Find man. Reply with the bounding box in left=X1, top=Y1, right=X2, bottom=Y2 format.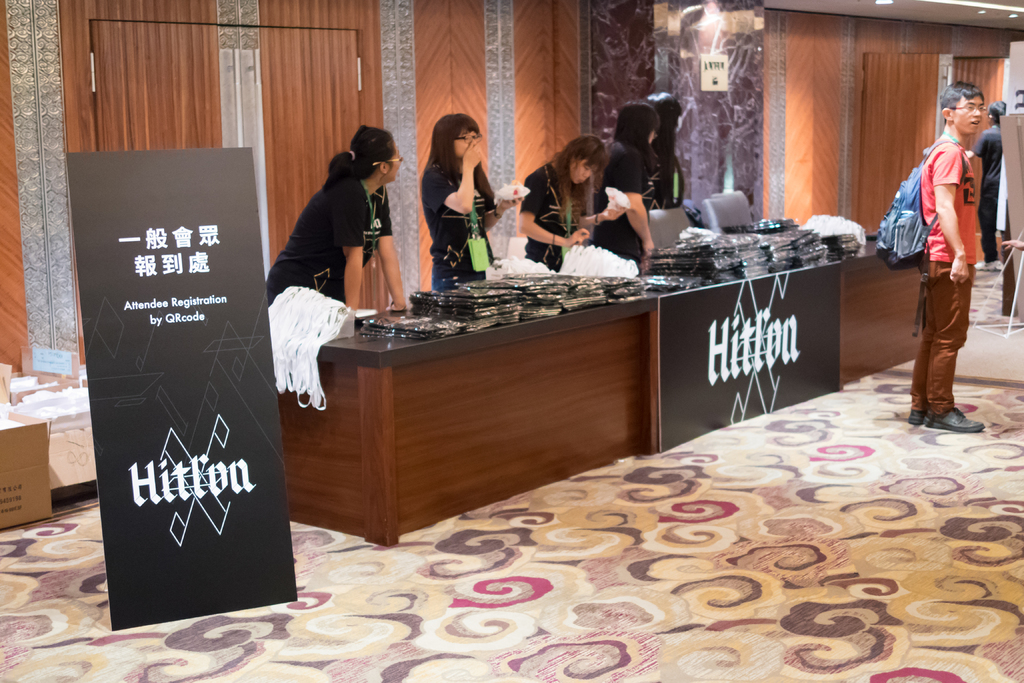
left=894, top=82, right=1000, bottom=434.
